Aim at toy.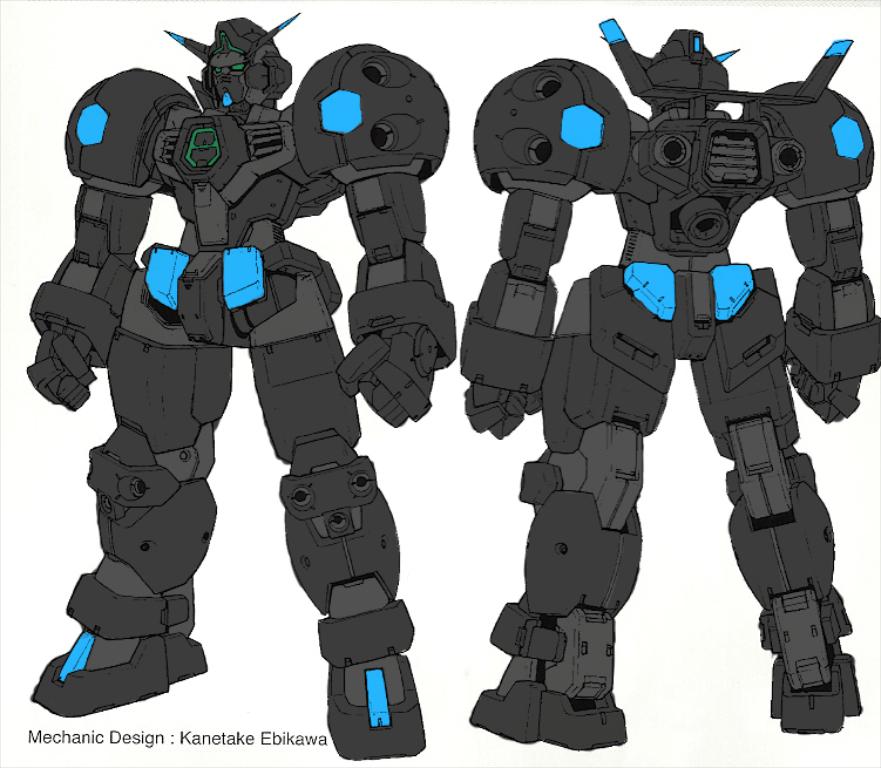
Aimed at <box>456,18,880,754</box>.
